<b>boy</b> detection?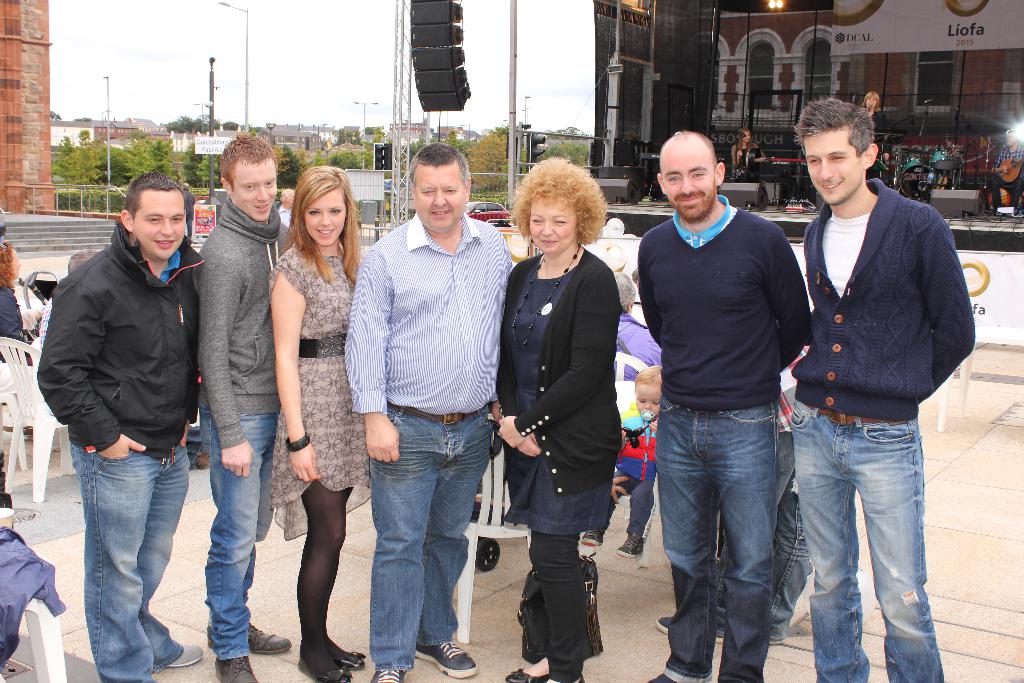
x1=992, y1=126, x2=1023, y2=218
